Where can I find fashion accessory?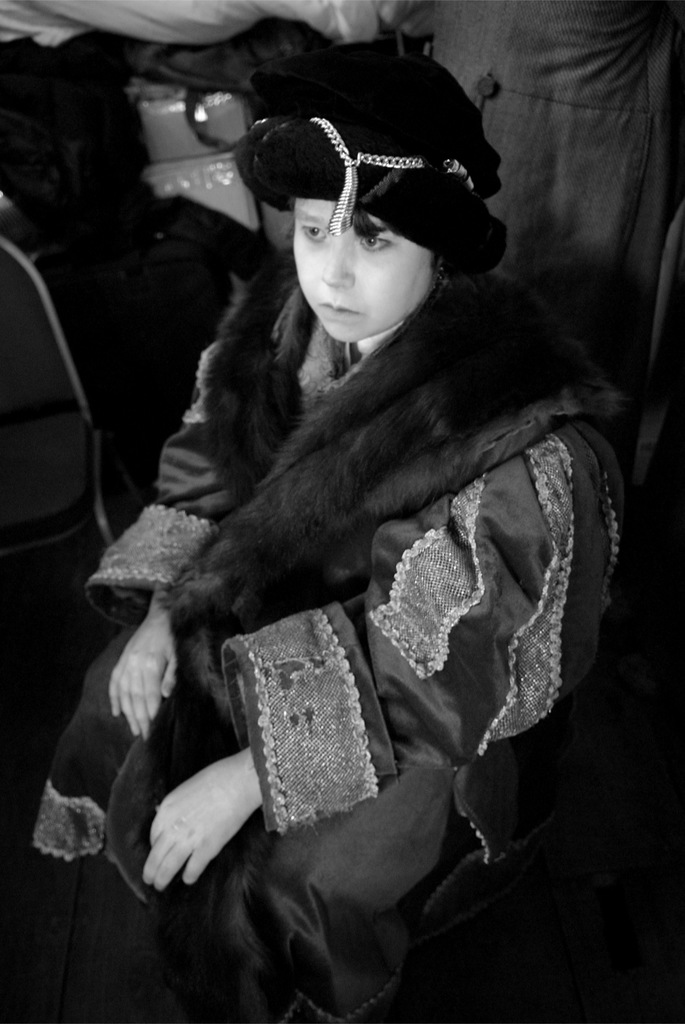
You can find it at box(248, 42, 515, 267).
